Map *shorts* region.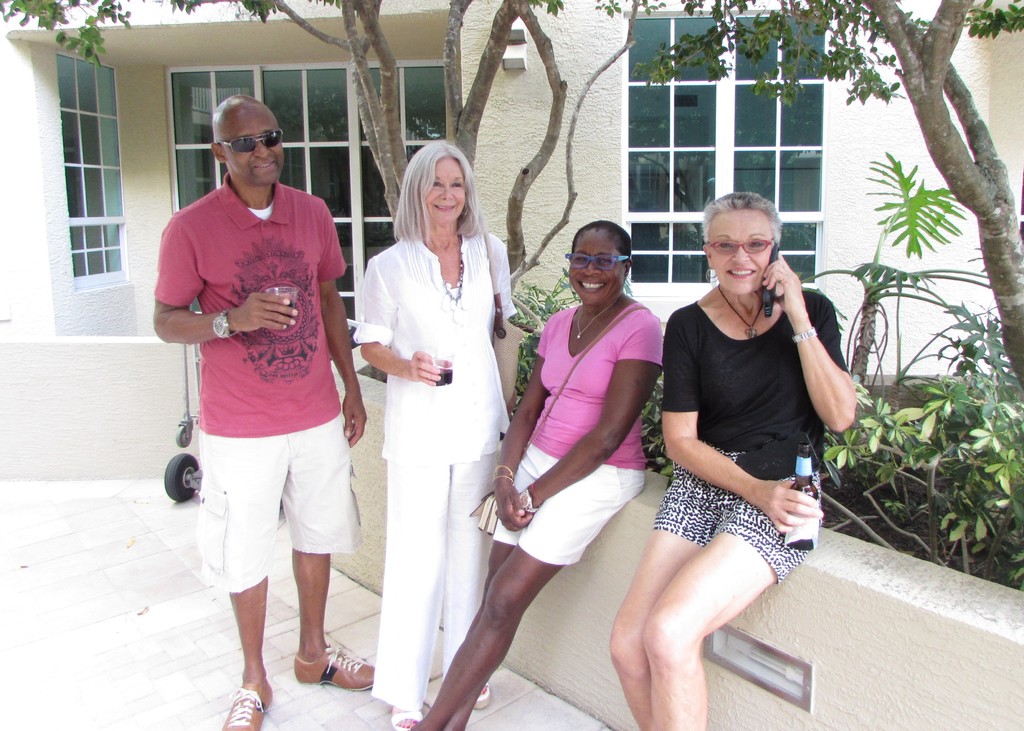
Mapped to detection(649, 450, 824, 584).
